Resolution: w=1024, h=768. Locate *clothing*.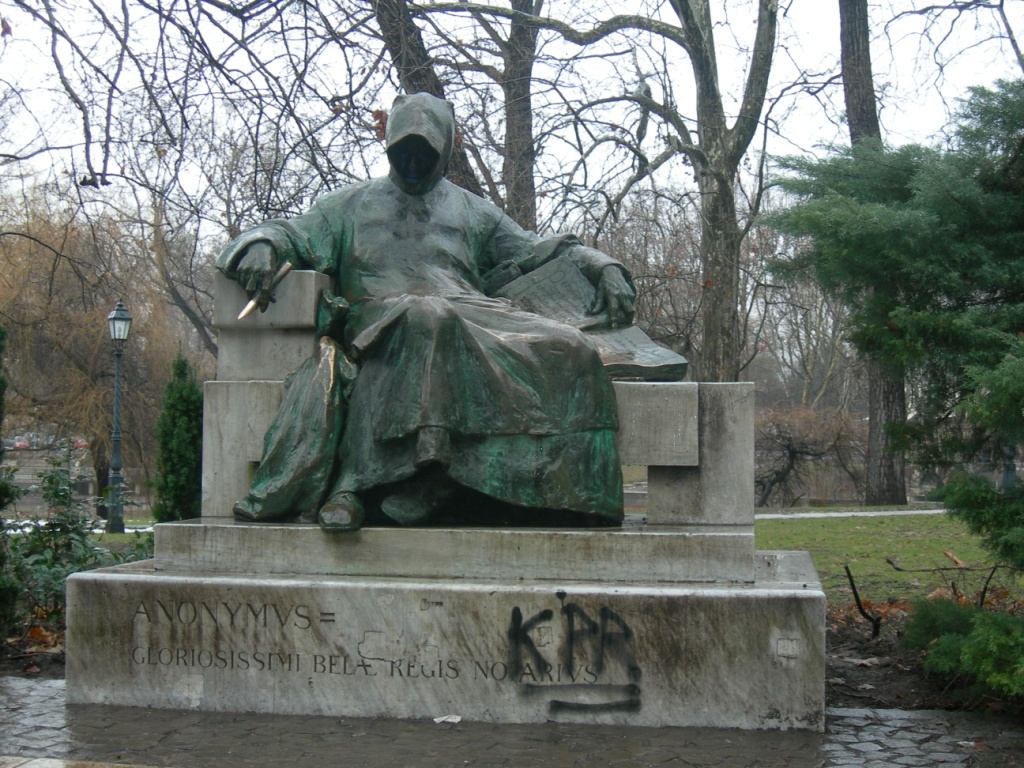
(x1=256, y1=96, x2=692, y2=497).
